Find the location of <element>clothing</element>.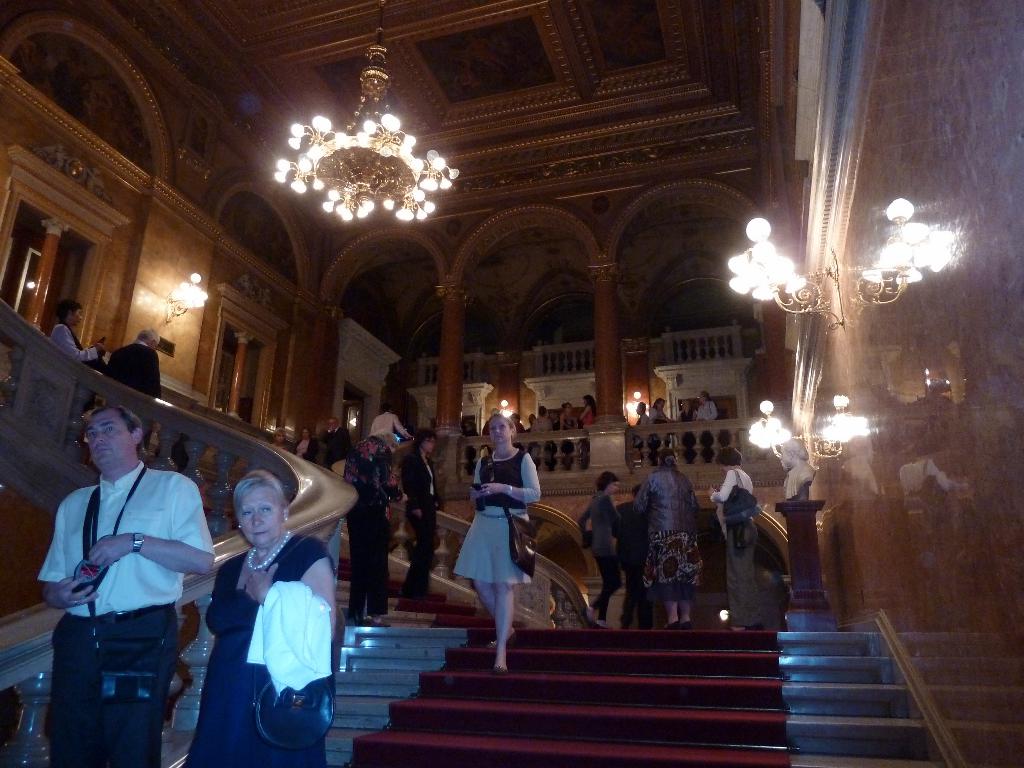
Location: x1=584 y1=410 x2=595 y2=422.
